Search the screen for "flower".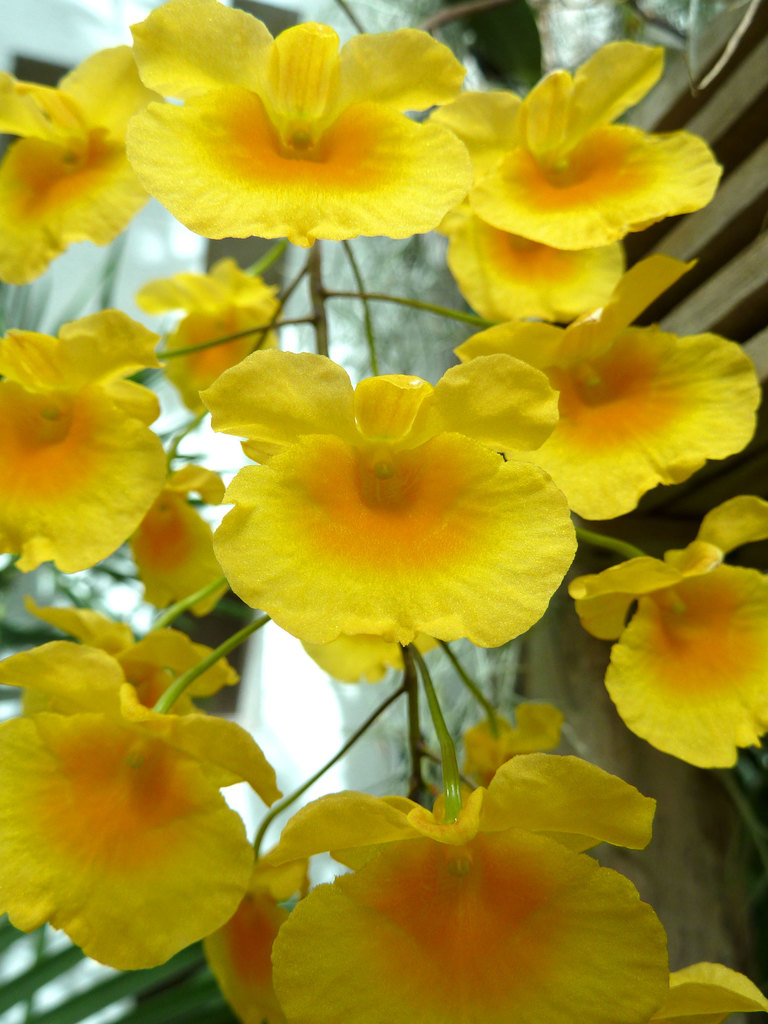
Found at locate(451, 699, 570, 785).
